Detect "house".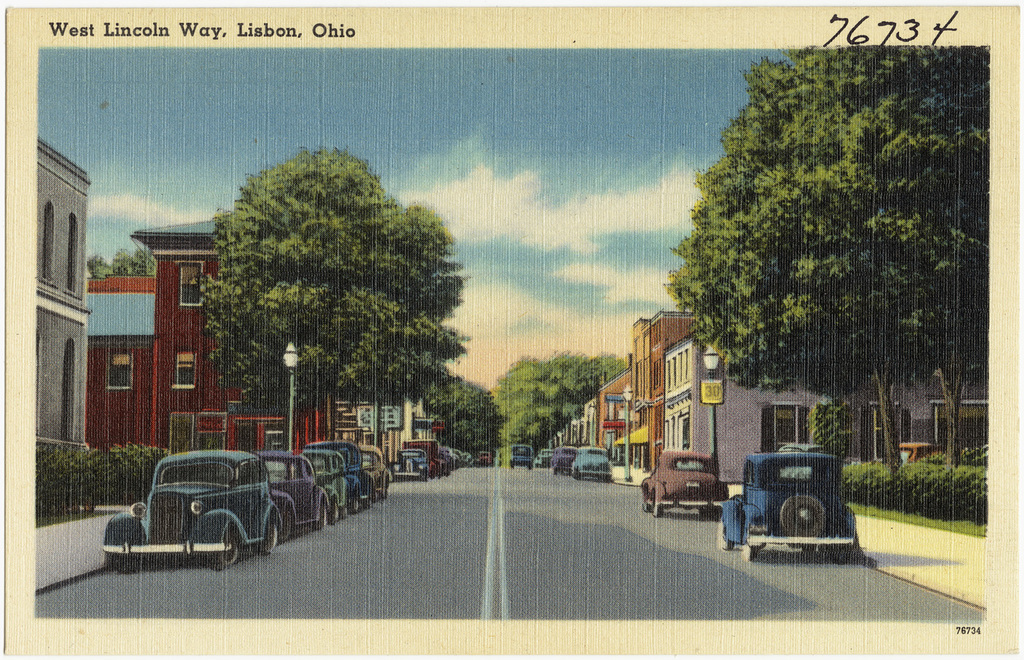
Detected at 657, 323, 1002, 484.
